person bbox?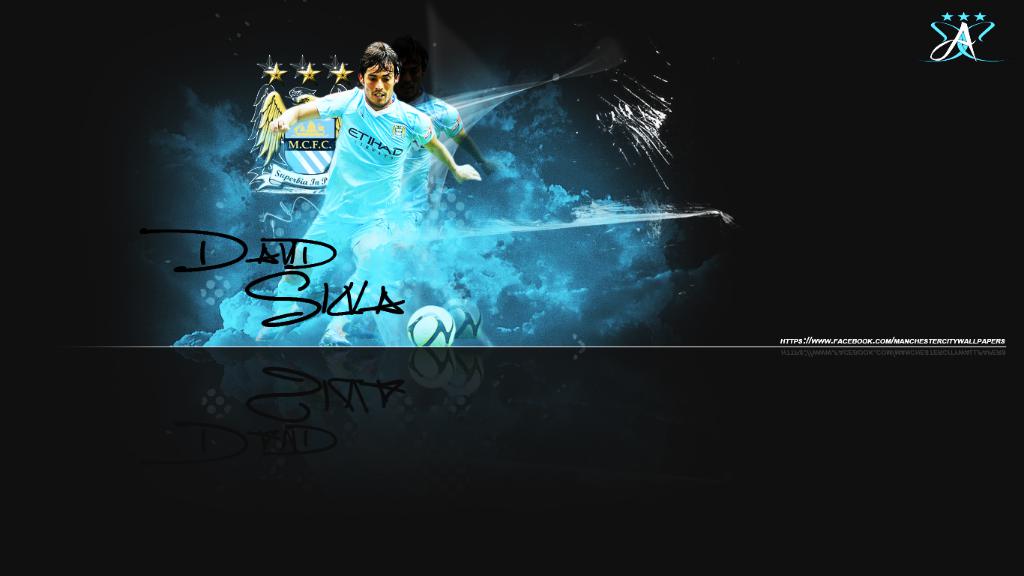
277,53,466,222
